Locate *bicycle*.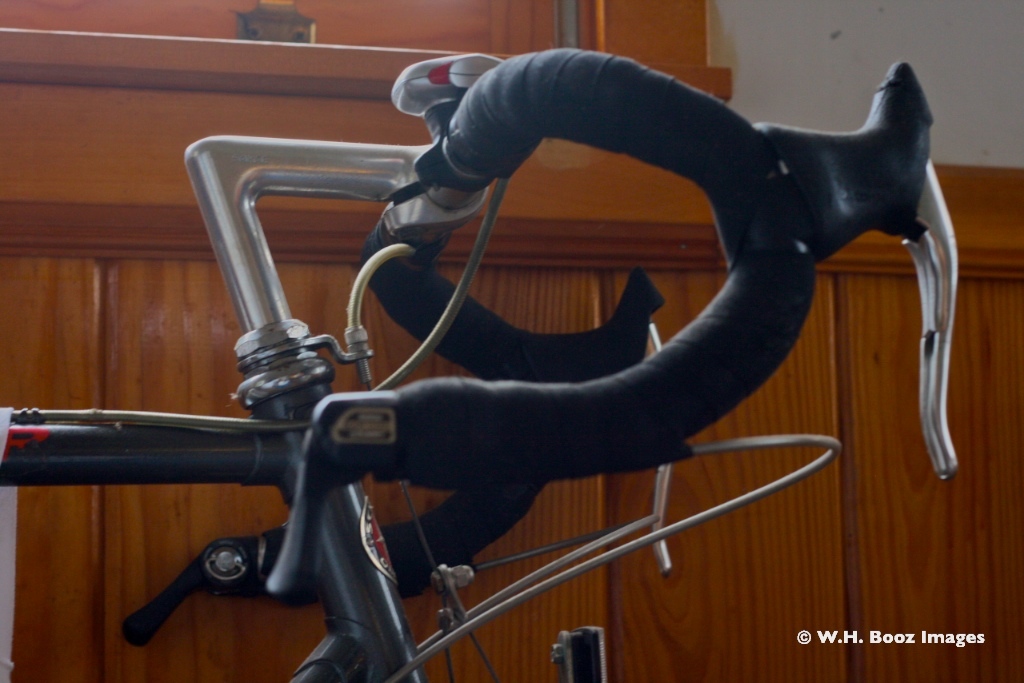
Bounding box: [x1=0, y1=54, x2=954, y2=682].
